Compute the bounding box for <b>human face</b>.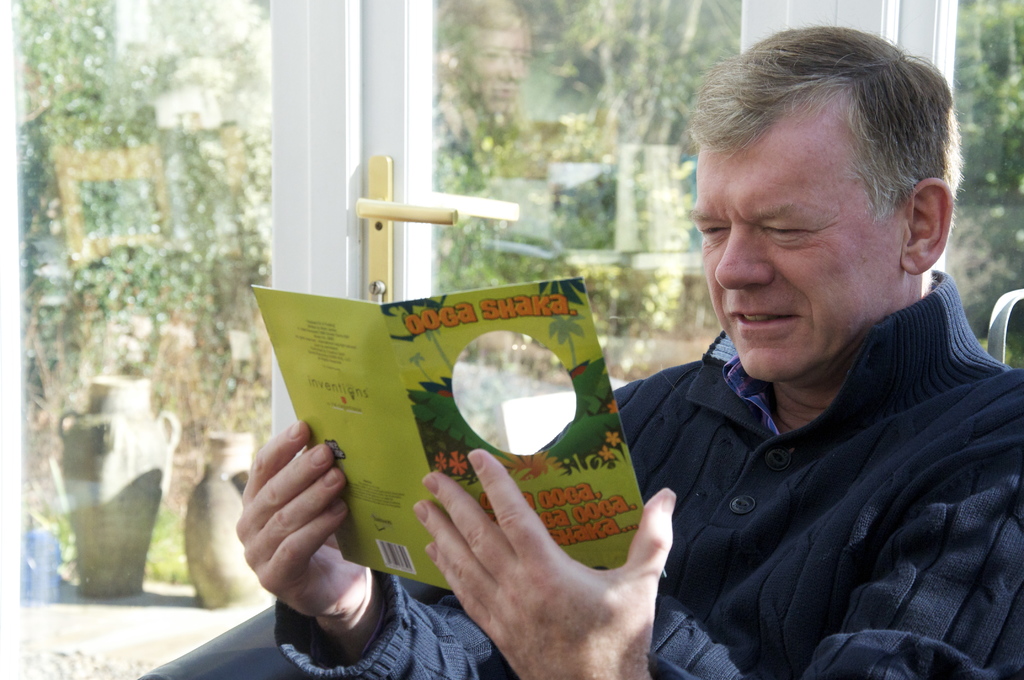
688, 155, 895, 380.
